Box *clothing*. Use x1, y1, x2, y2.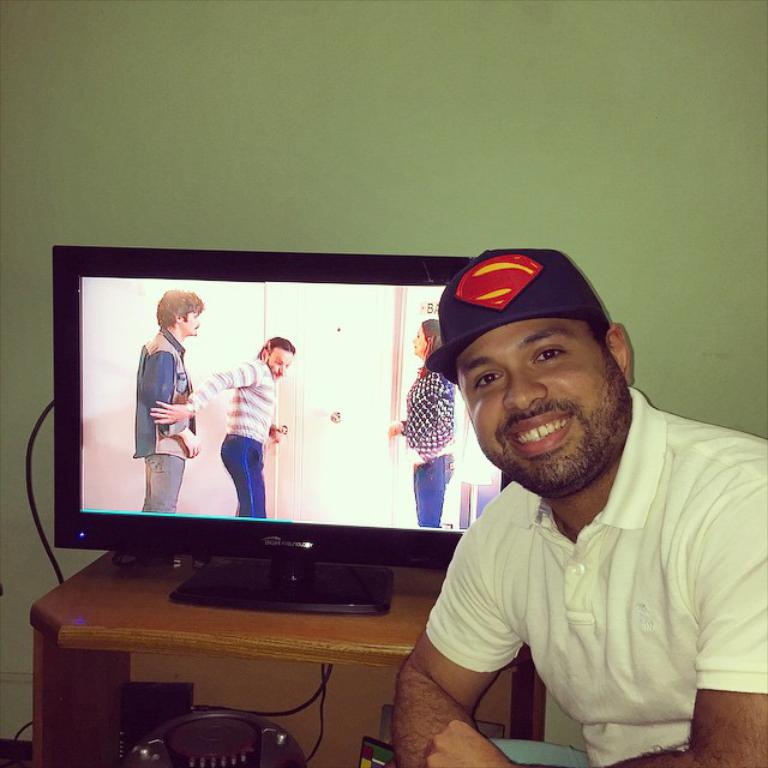
421, 246, 612, 388.
